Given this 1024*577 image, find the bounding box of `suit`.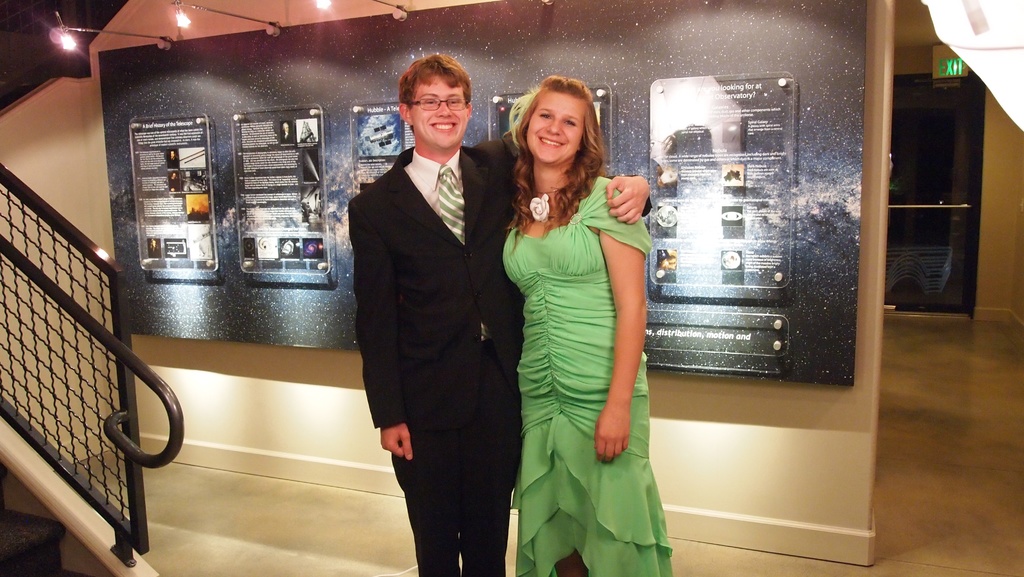
detection(349, 140, 652, 576).
